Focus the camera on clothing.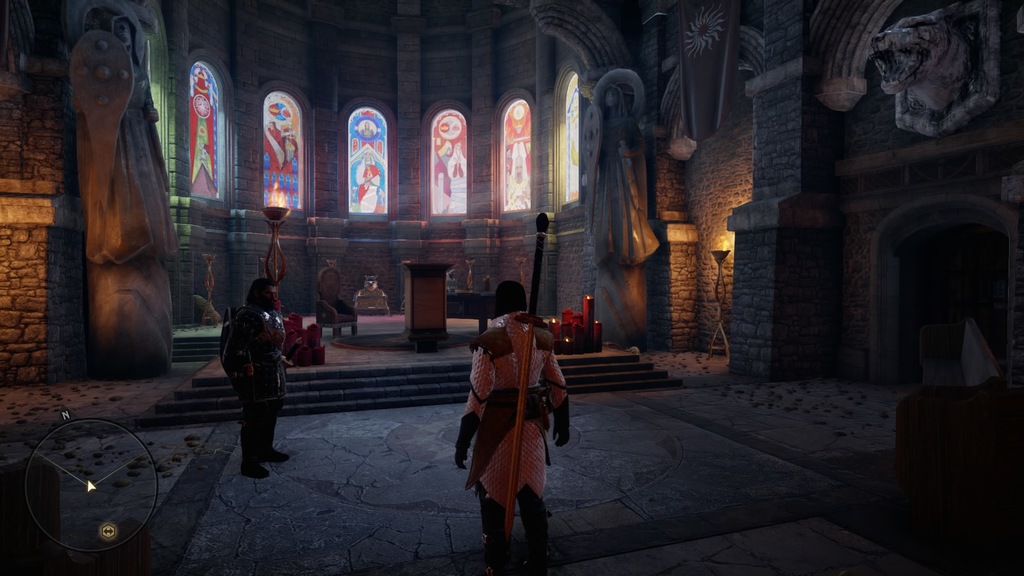
Focus region: Rect(267, 125, 286, 173).
